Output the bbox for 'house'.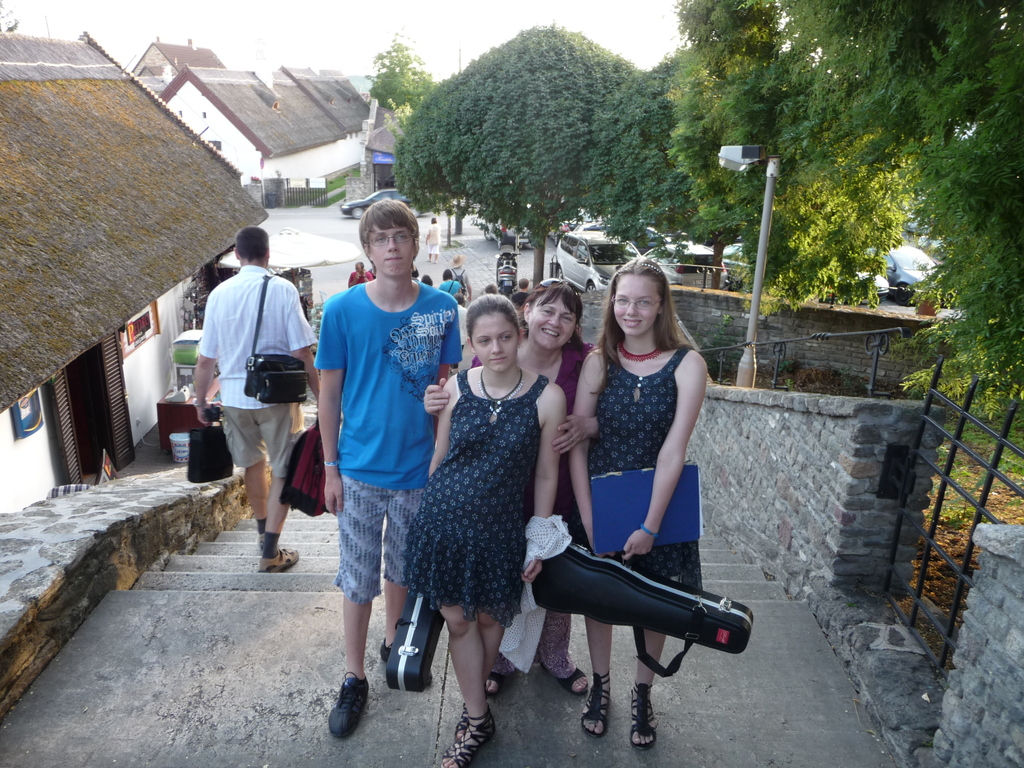
x1=123 y1=30 x2=228 y2=102.
